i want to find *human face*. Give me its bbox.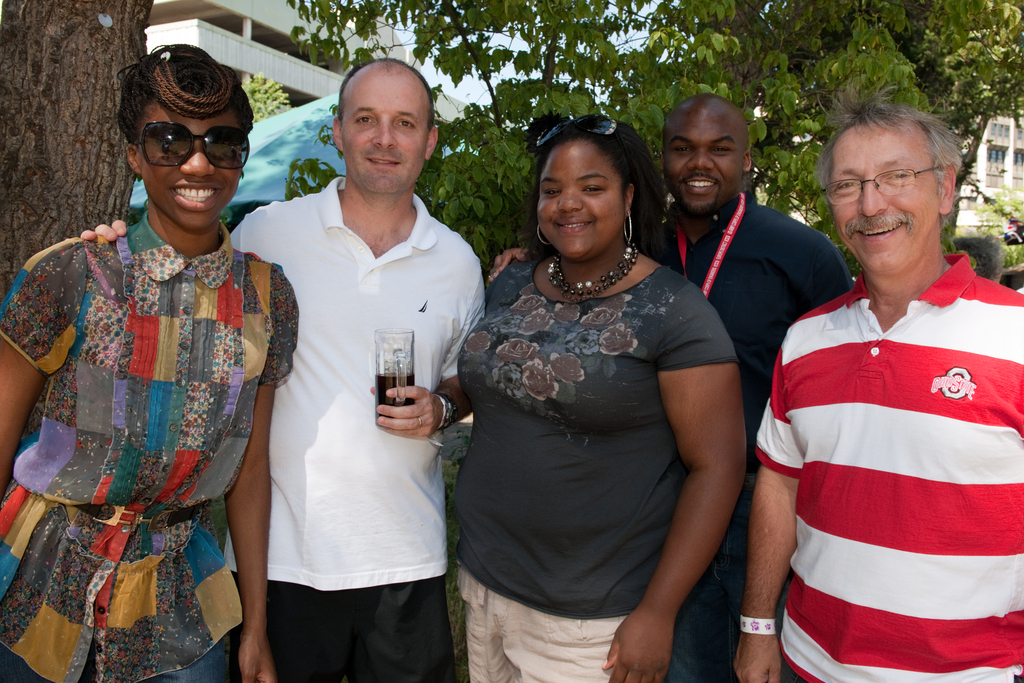
{"left": 135, "top": 111, "right": 244, "bottom": 227}.
